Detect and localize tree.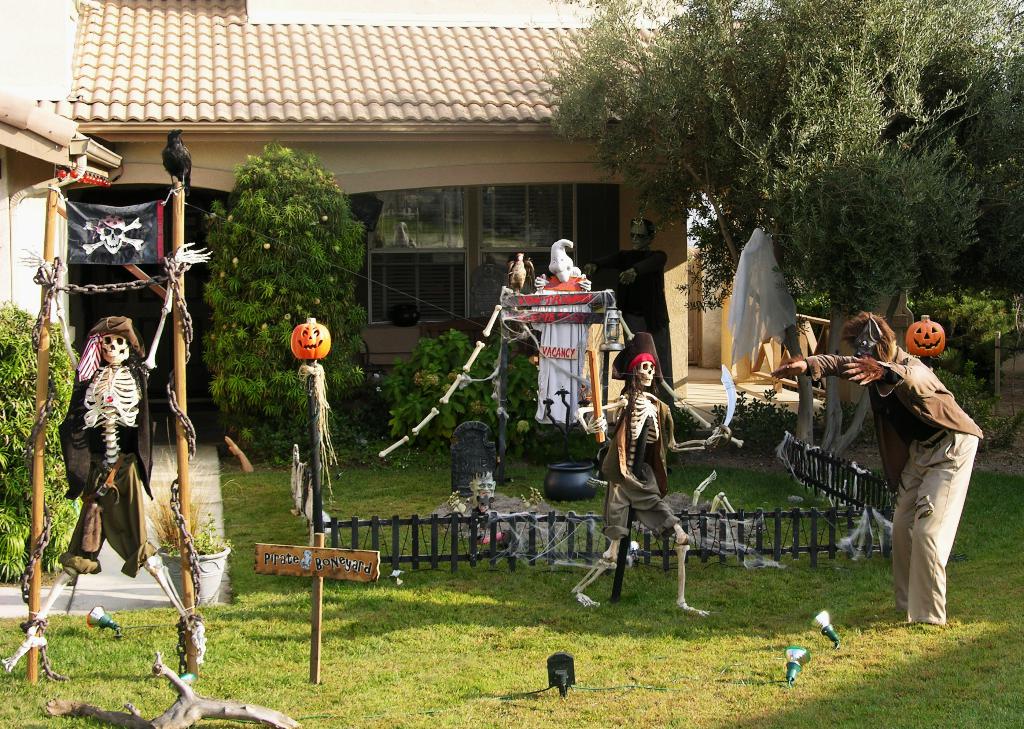
Localized at 549,0,1023,459.
